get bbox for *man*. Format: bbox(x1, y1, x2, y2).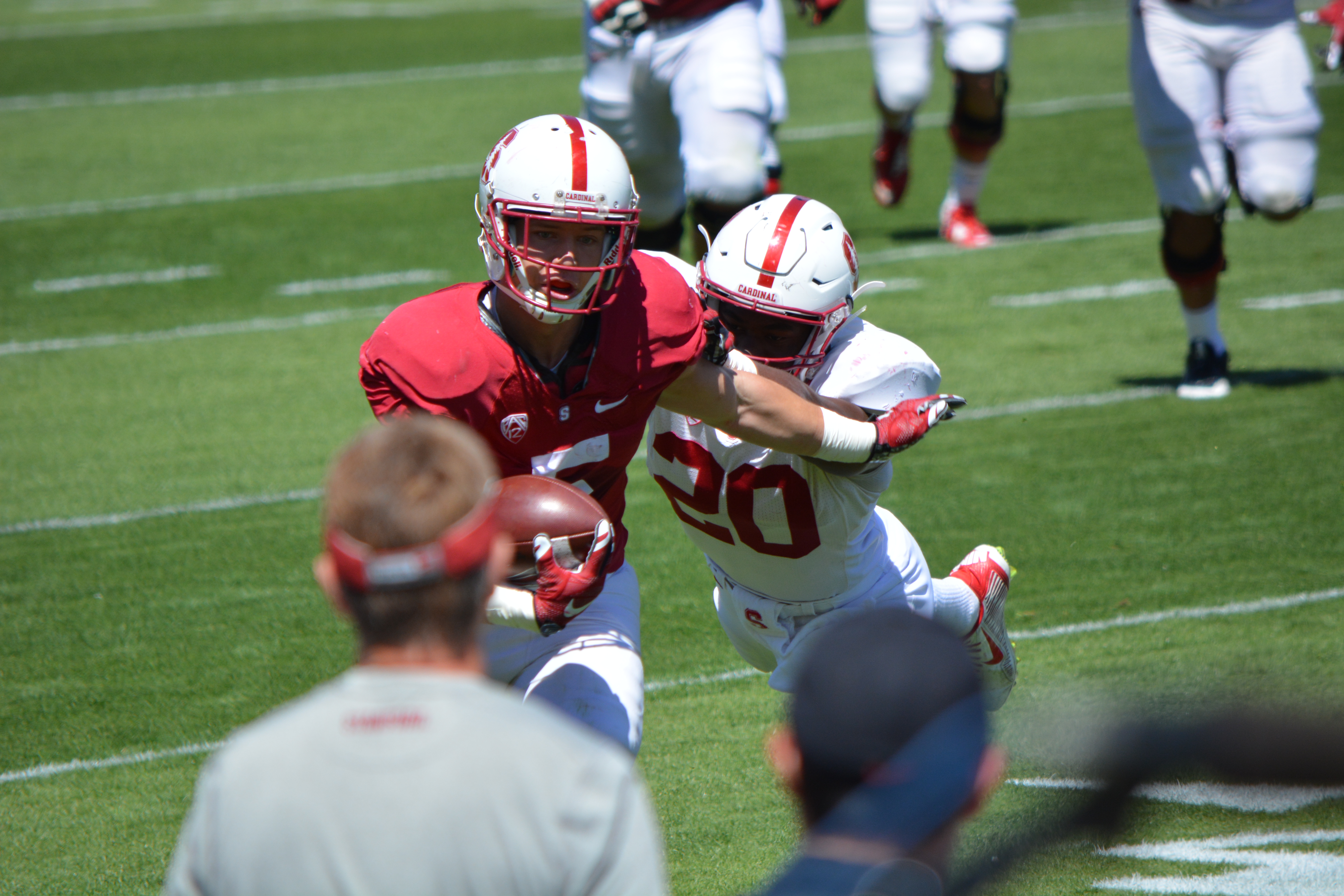
bbox(170, 135, 225, 200).
